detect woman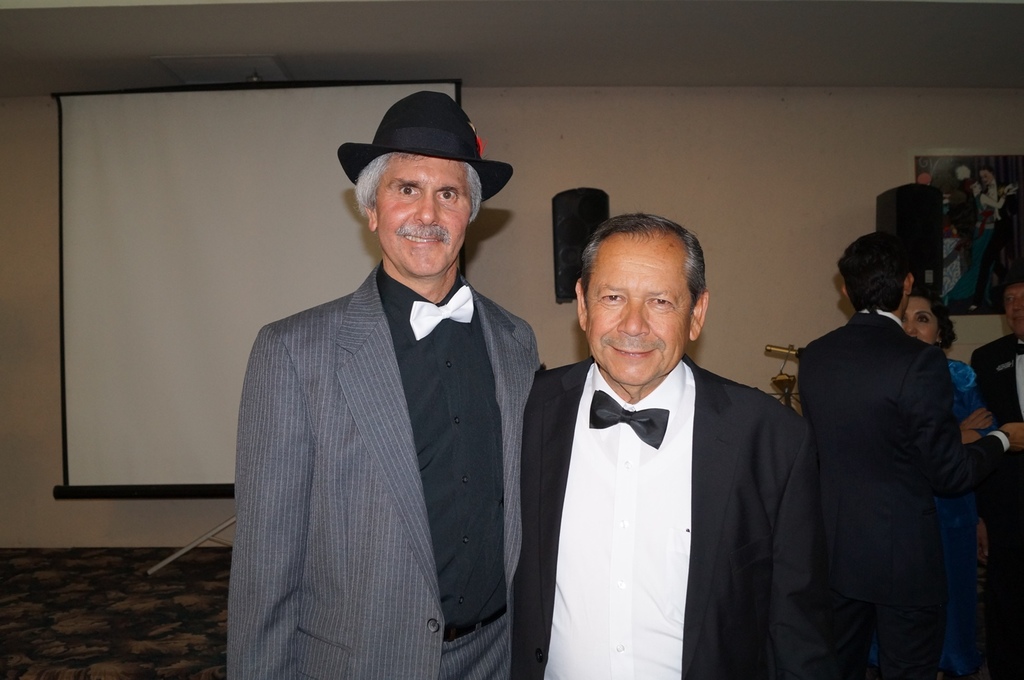
crop(222, 181, 536, 674)
